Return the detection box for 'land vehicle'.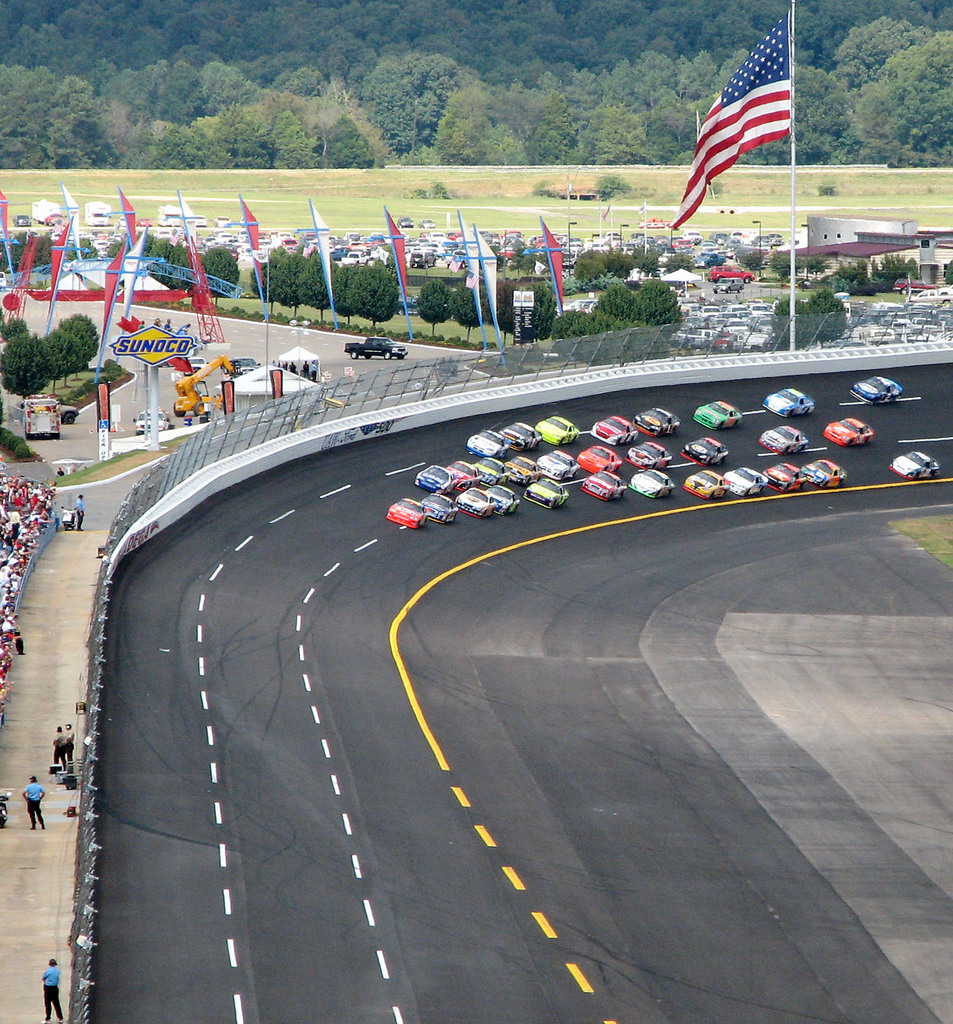
<bbox>683, 468, 733, 498</bbox>.
